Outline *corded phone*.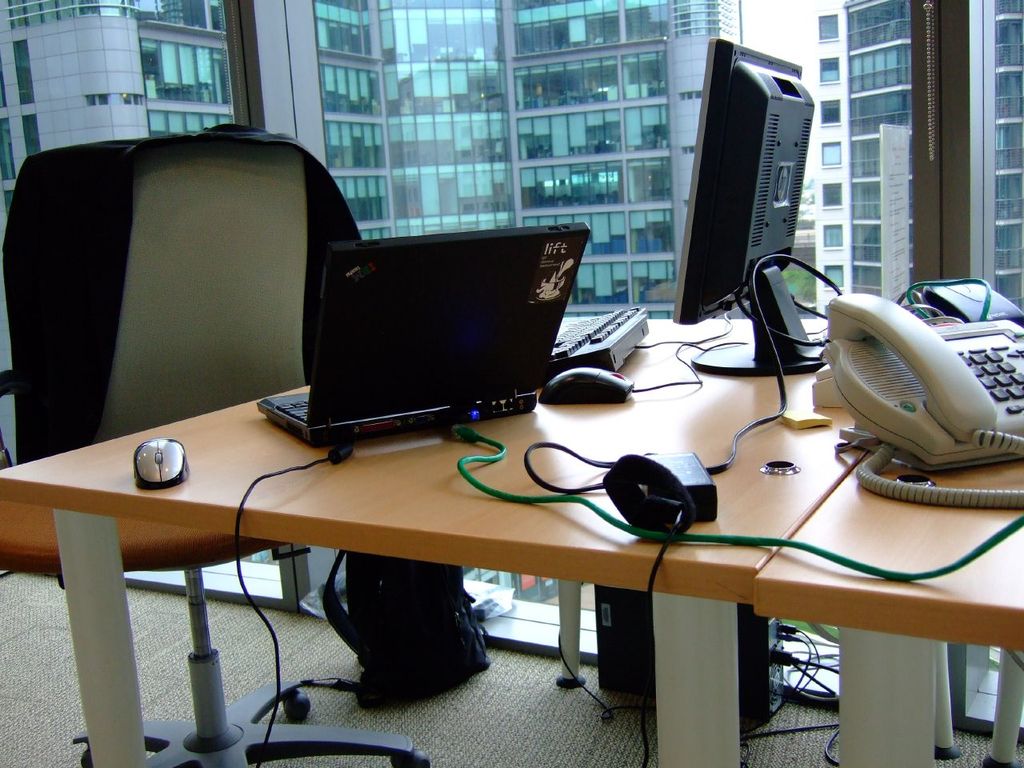
Outline: (822, 274, 1023, 513).
